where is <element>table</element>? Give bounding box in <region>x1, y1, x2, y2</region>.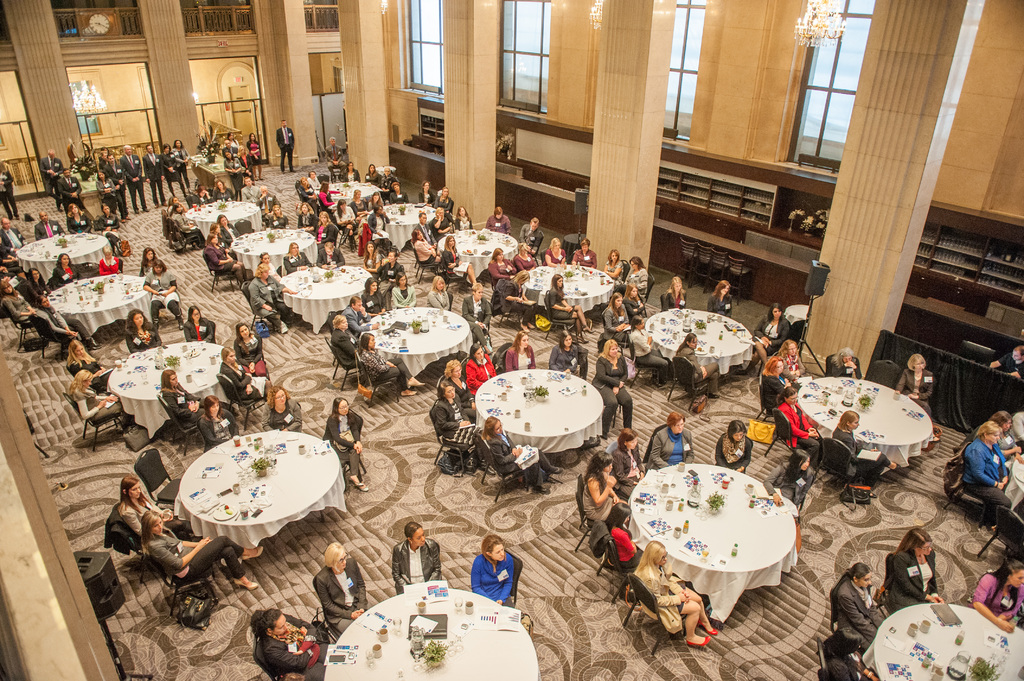
<region>104, 336, 227, 440</region>.
